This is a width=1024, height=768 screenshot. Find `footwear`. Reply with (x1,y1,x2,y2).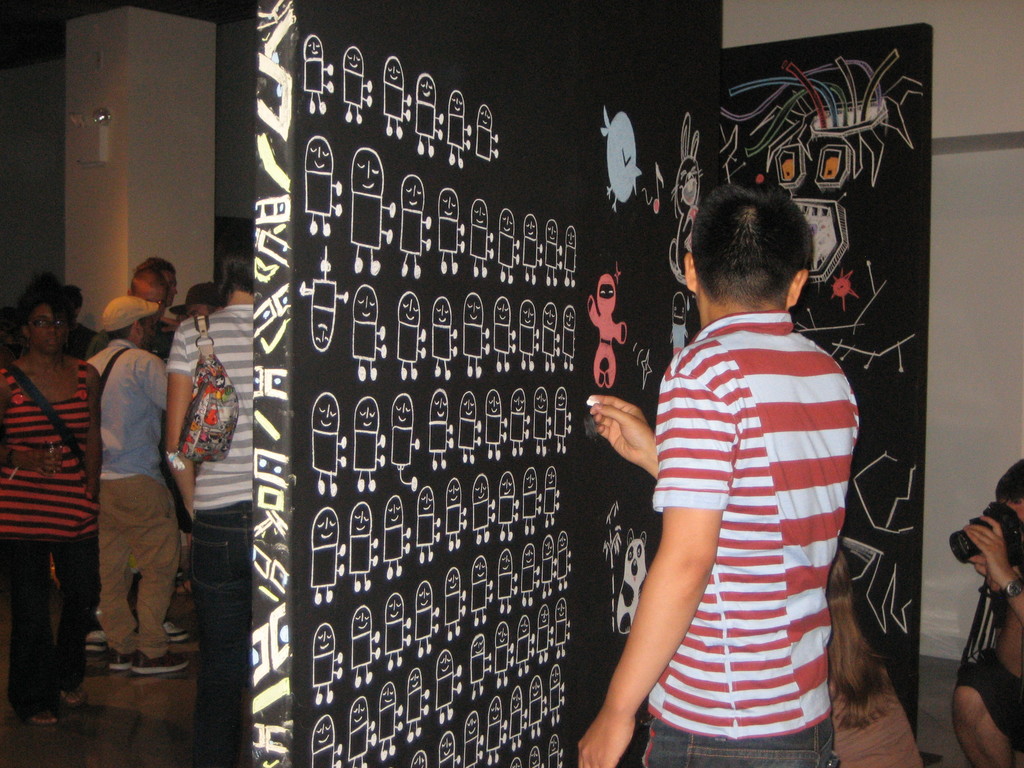
(163,620,190,643).
